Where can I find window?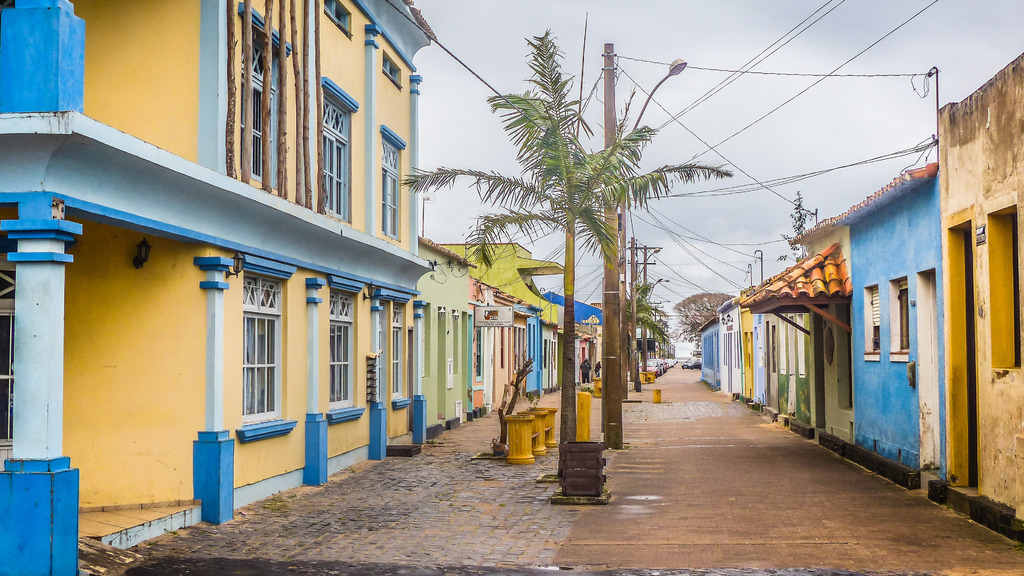
You can find it at left=867, top=284, right=879, bottom=351.
